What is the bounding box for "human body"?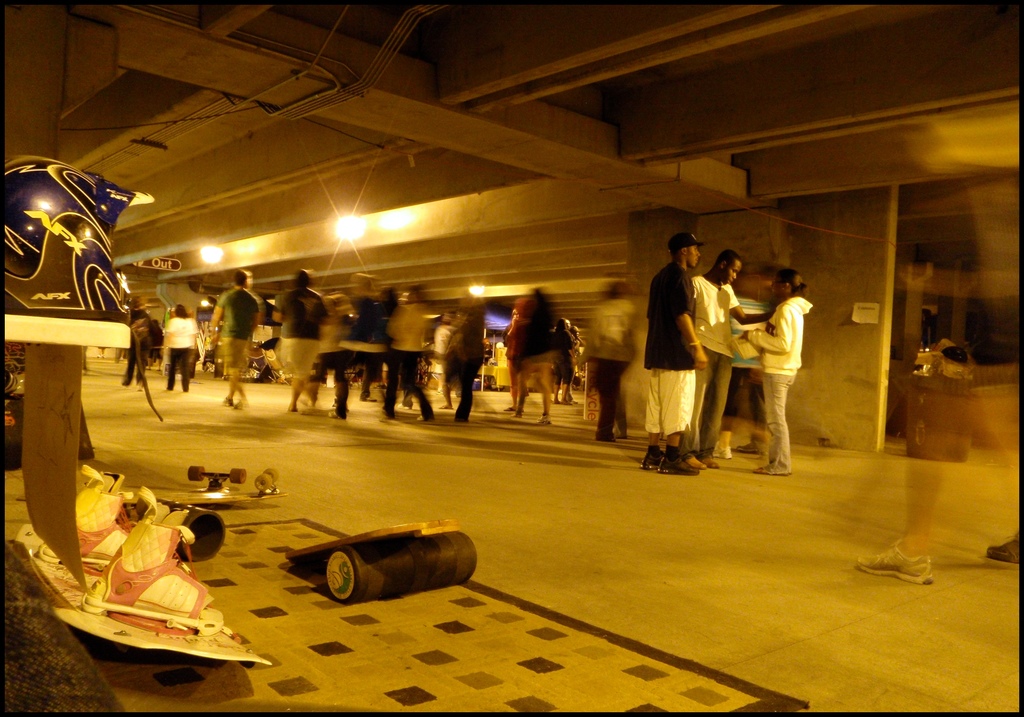
l=113, t=311, r=151, b=391.
